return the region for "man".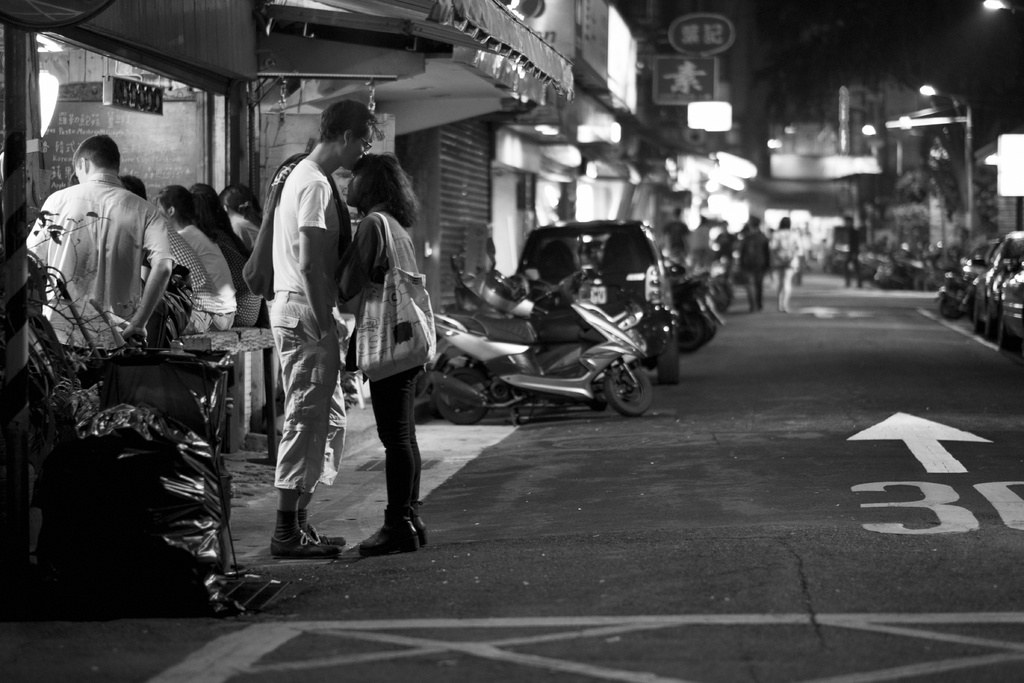
{"x1": 739, "y1": 214, "x2": 769, "y2": 313}.
